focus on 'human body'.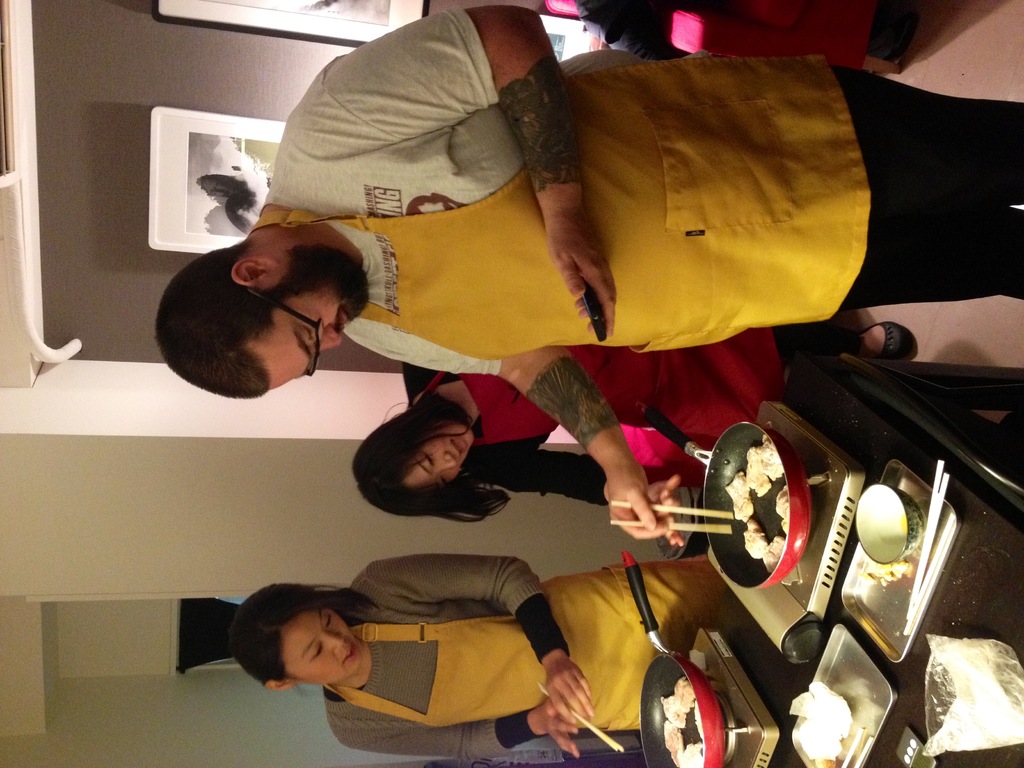
Focused at [x1=578, y1=0, x2=735, y2=69].
